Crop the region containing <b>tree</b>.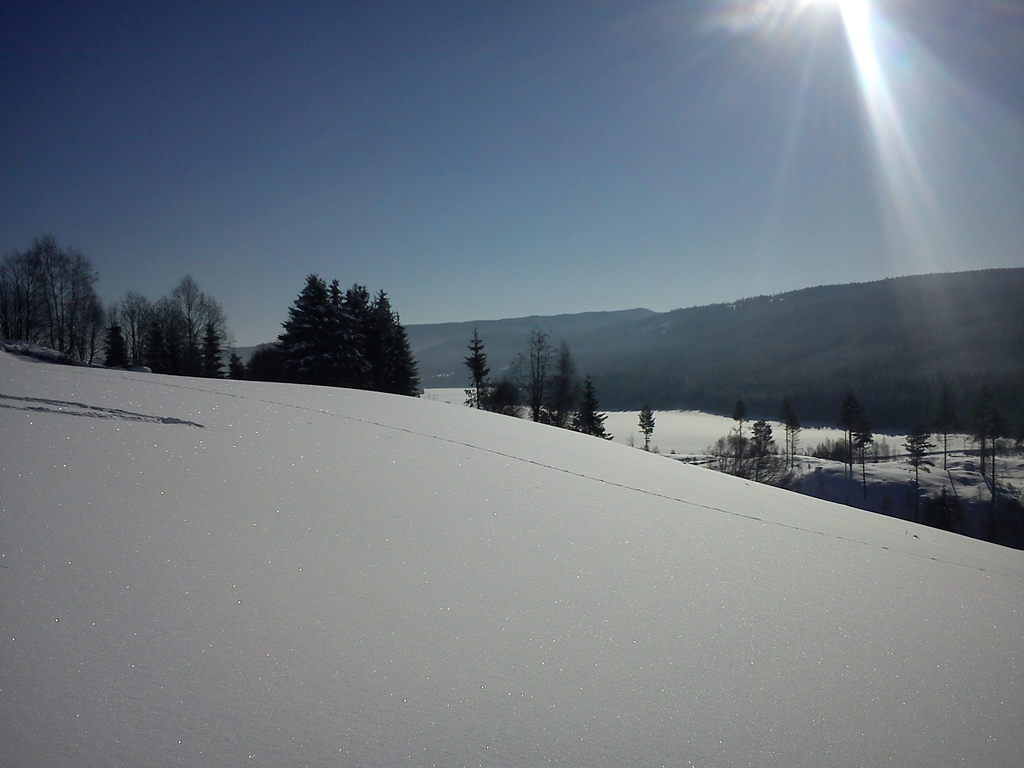
Crop region: bbox=(744, 417, 776, 484).
